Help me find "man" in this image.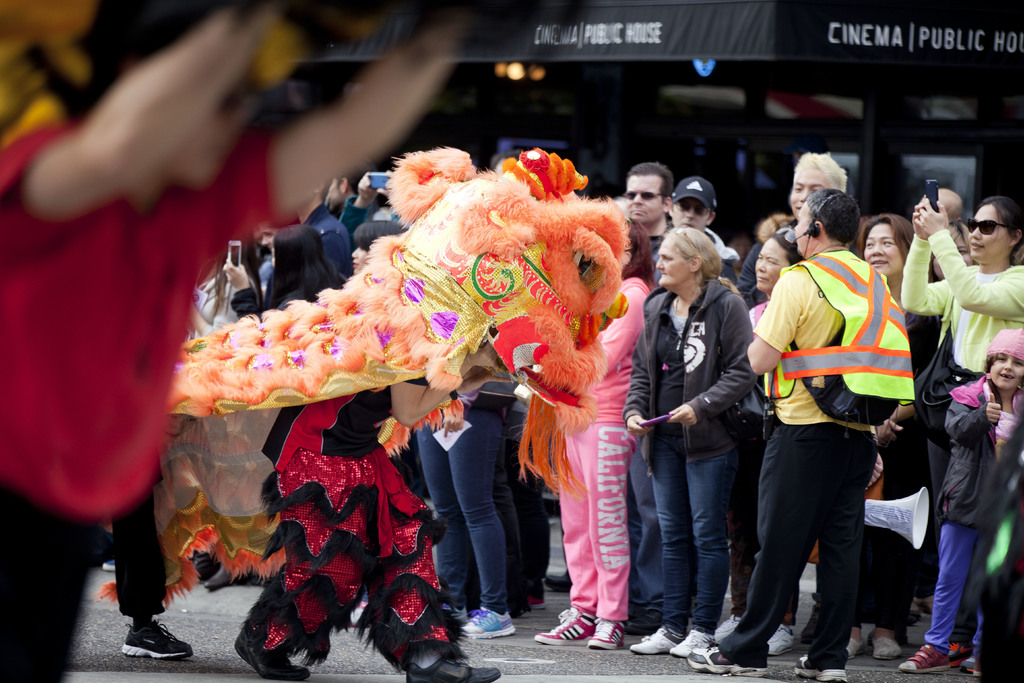
Found it: rect(288, 176, 351, 279).
